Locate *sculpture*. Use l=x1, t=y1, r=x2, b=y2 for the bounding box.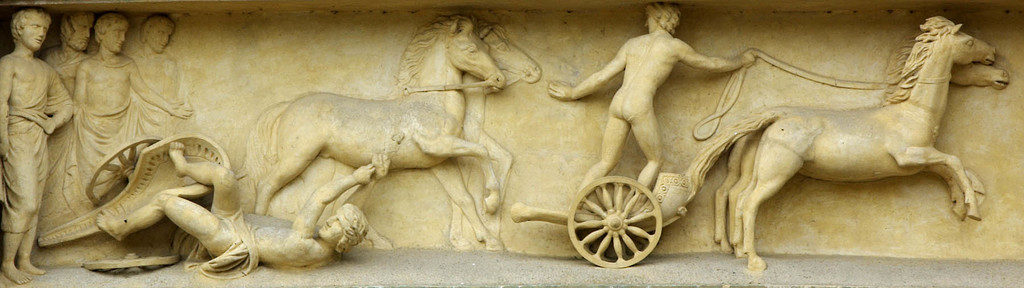
l=0, t=1, r=552, b=279.
